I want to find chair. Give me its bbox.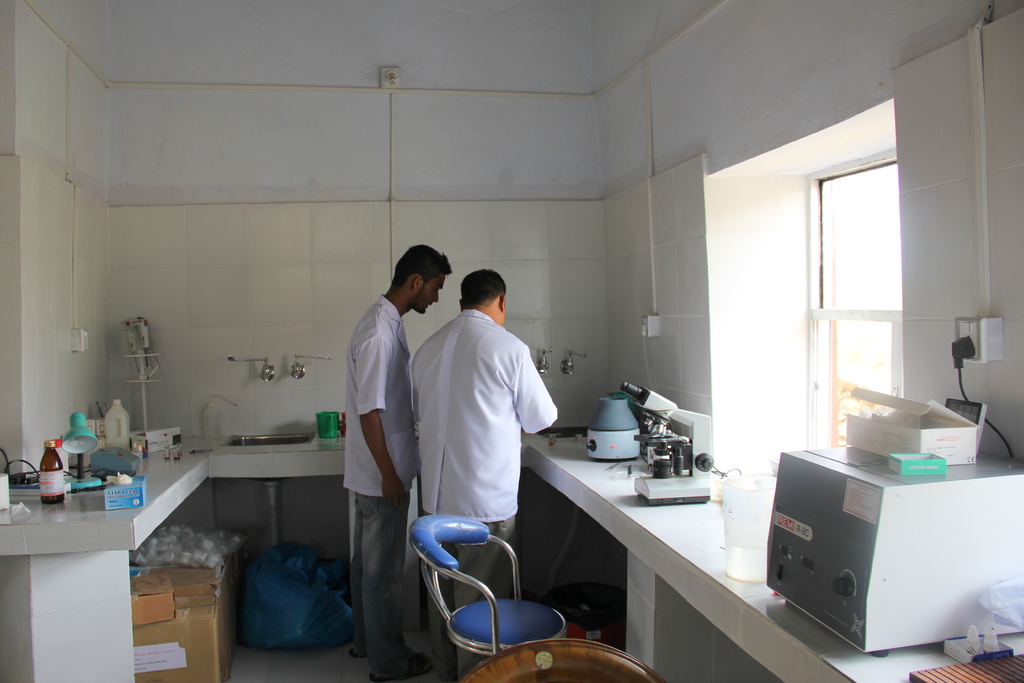
region(461, 635, 666, 682).
